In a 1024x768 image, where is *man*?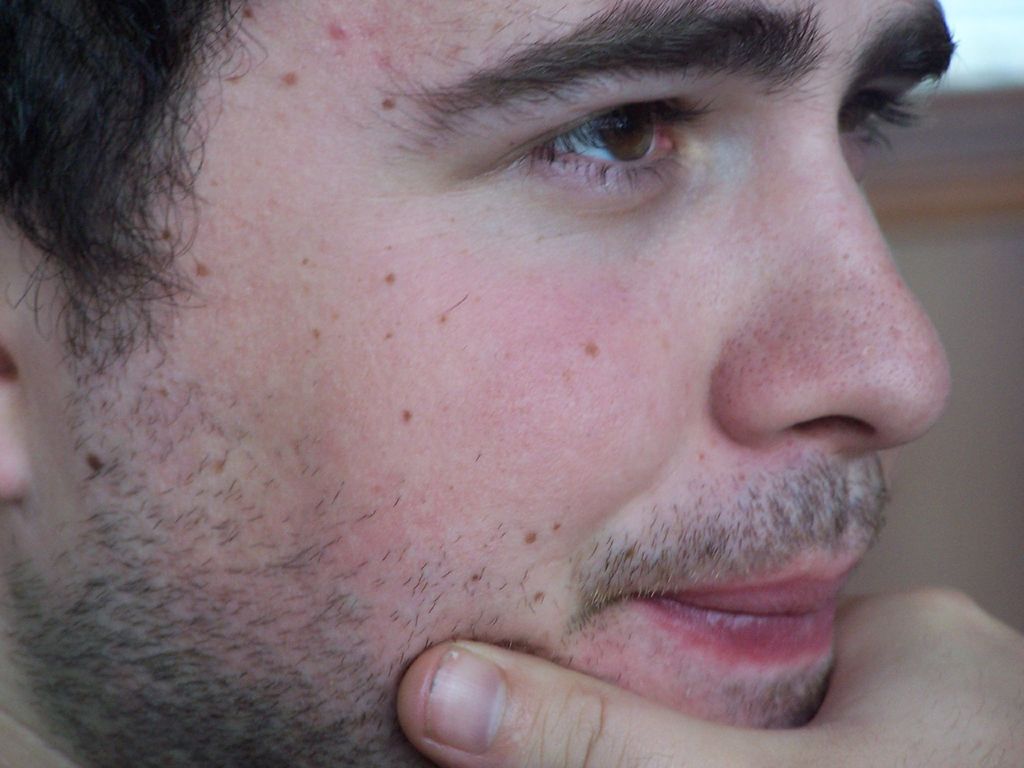
47,5,973,755.
